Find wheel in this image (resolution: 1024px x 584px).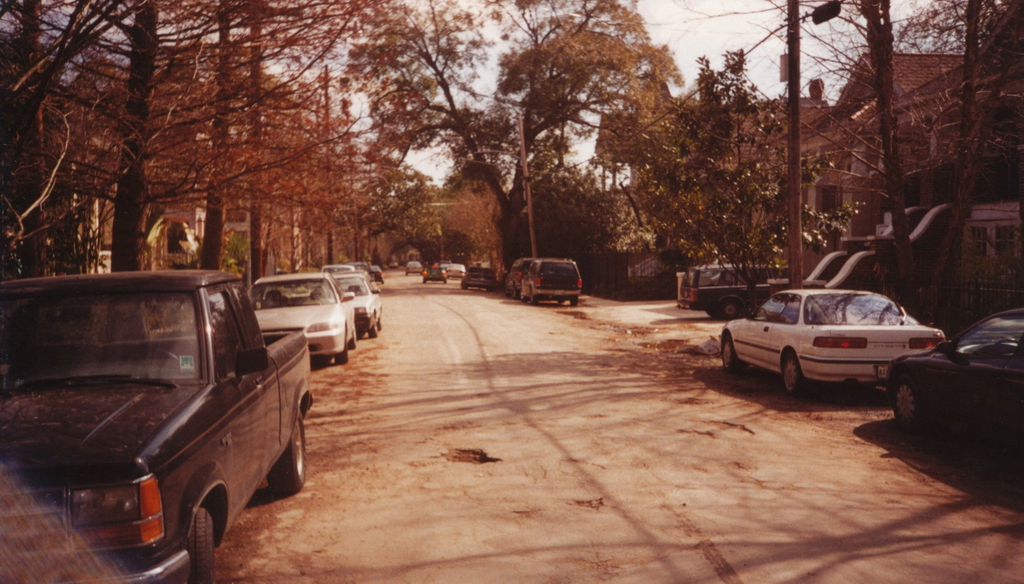
BBox(334, 337, 346, 364).
